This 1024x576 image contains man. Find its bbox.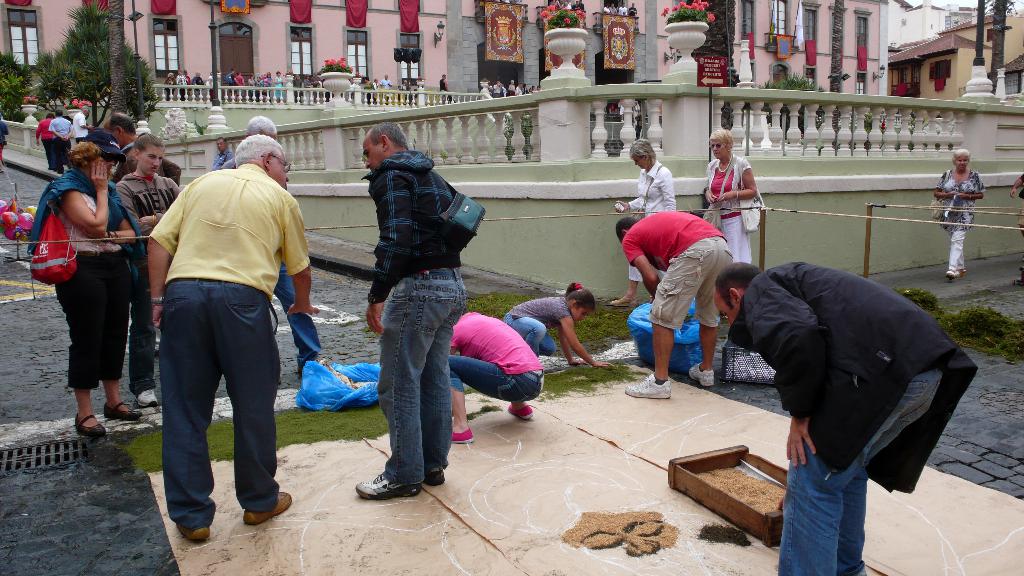
x1=210 y1=138 x2=237 y2=172.
